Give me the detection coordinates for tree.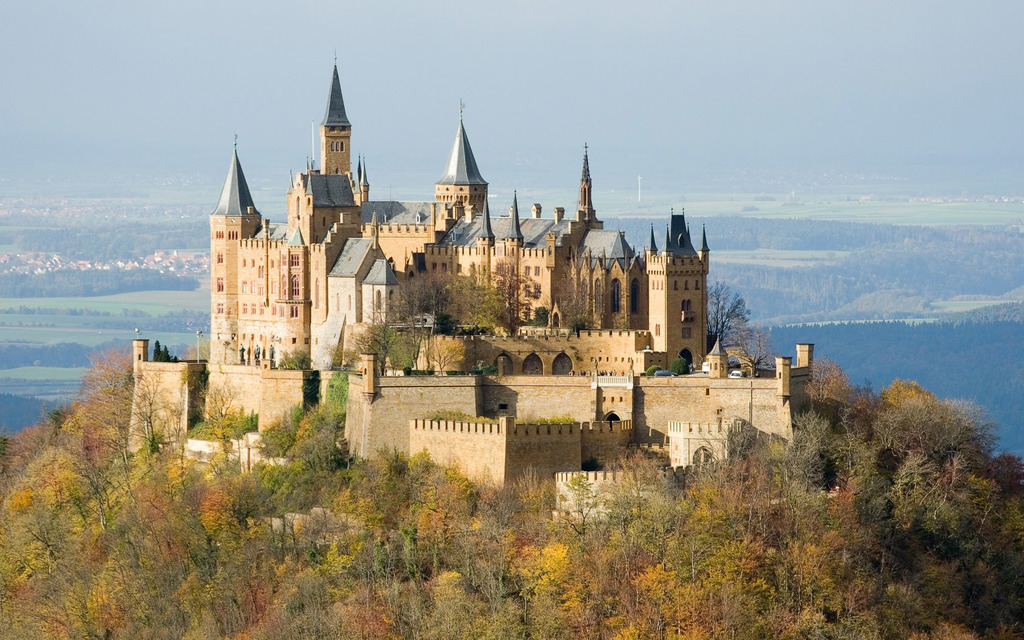
BBox(0, 570, 51, 639).
